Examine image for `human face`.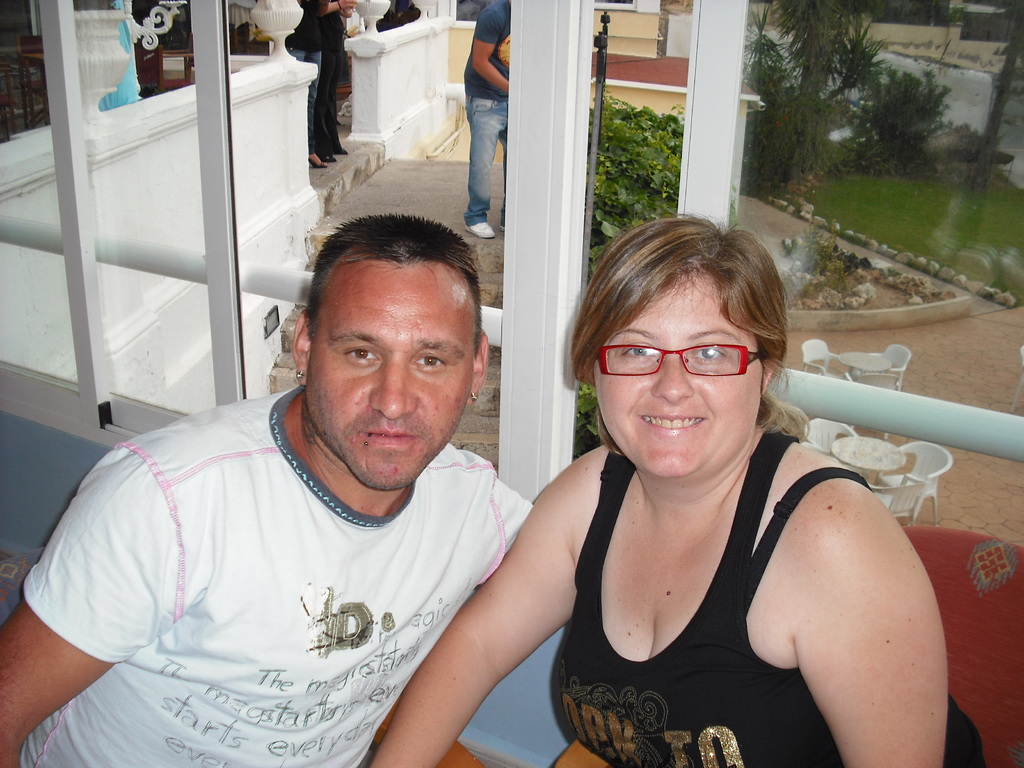
Examination result: 589 273 764 479.
